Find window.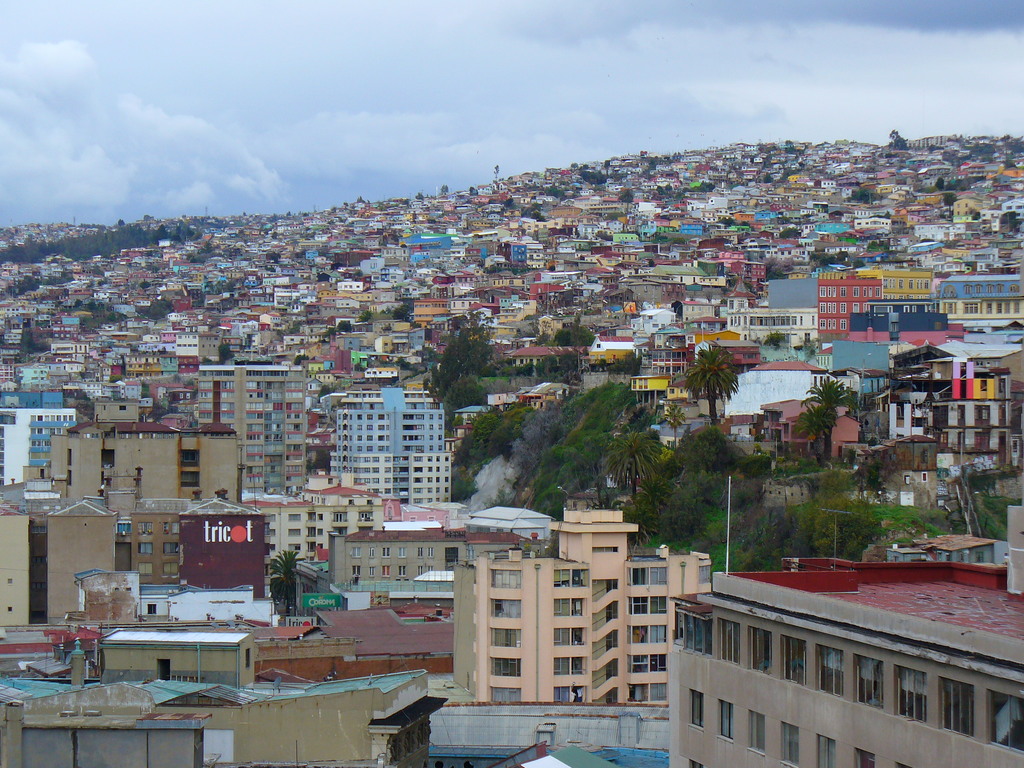
locate(890, 279, 892, 284).
